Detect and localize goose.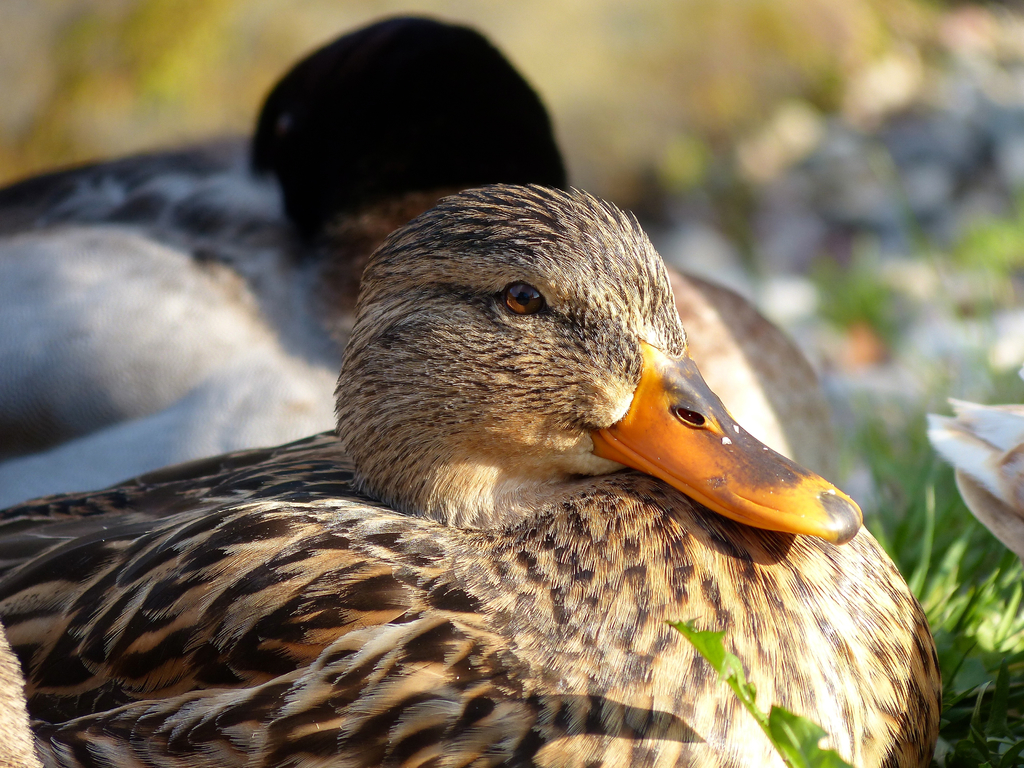
Localized at (0,157,946,767).
